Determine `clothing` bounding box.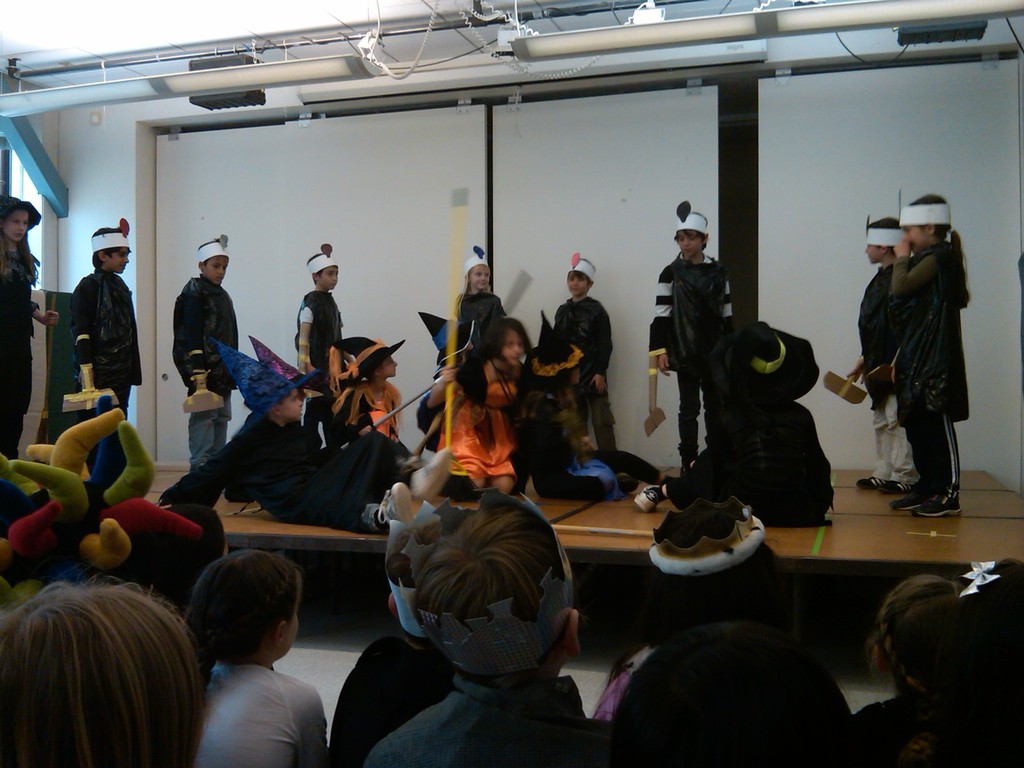
Determined: pyautogui.locateOnScreen(0, 248, 40, 454).
